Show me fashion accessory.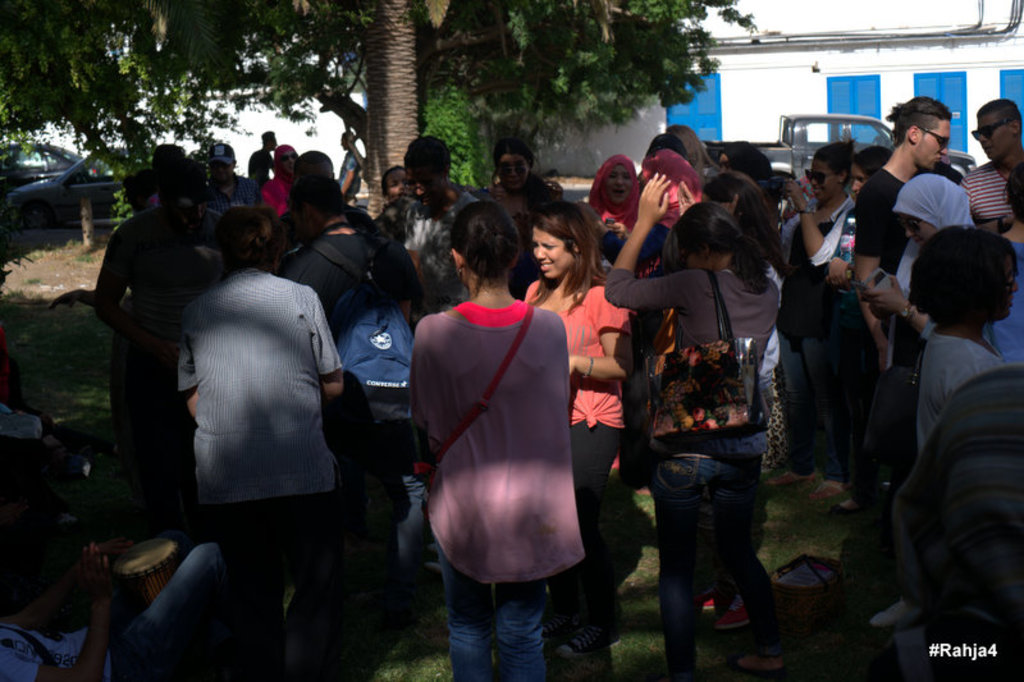
fashion accessory is here: {"left": 640, "top": 267, "right": 772, "bottom": 440}.
